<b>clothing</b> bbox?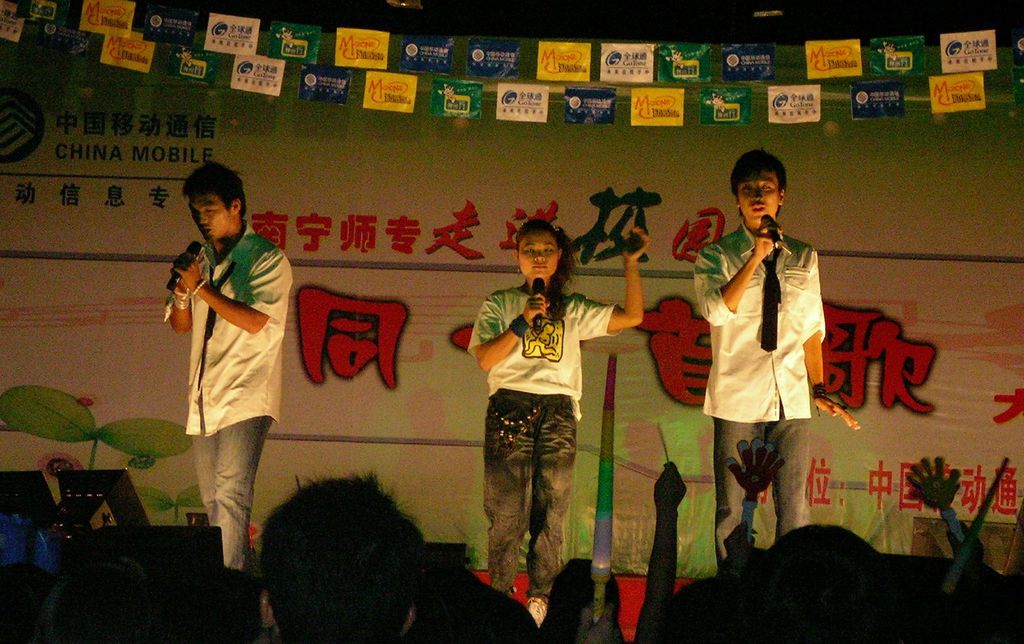
region(701, 222, 836, 554)
